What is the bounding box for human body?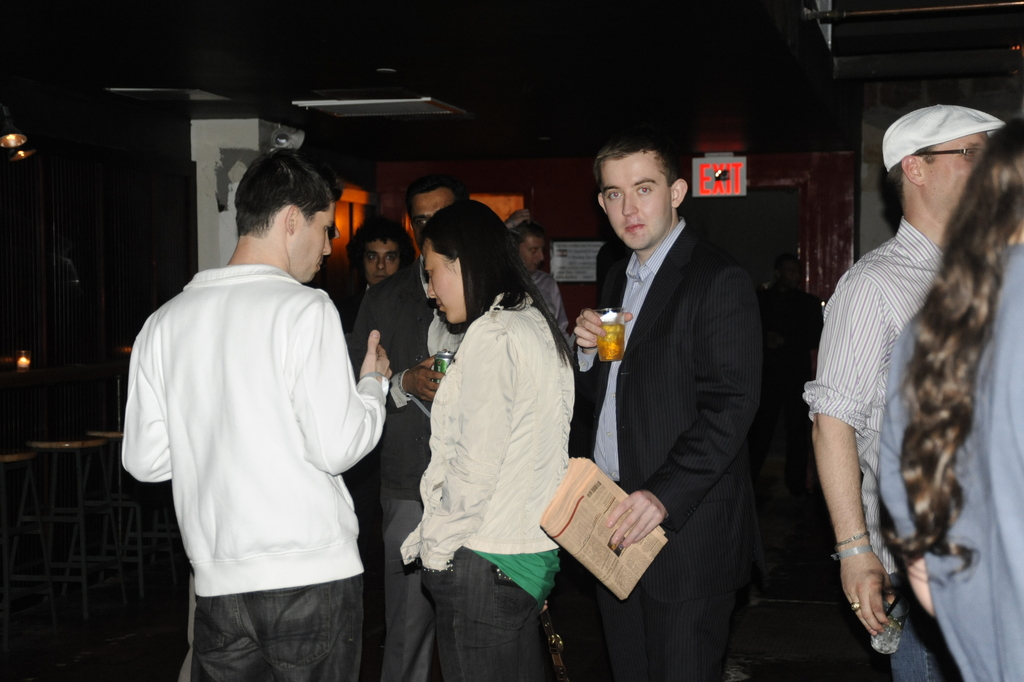
select_region(530, 268, 568, 332).
